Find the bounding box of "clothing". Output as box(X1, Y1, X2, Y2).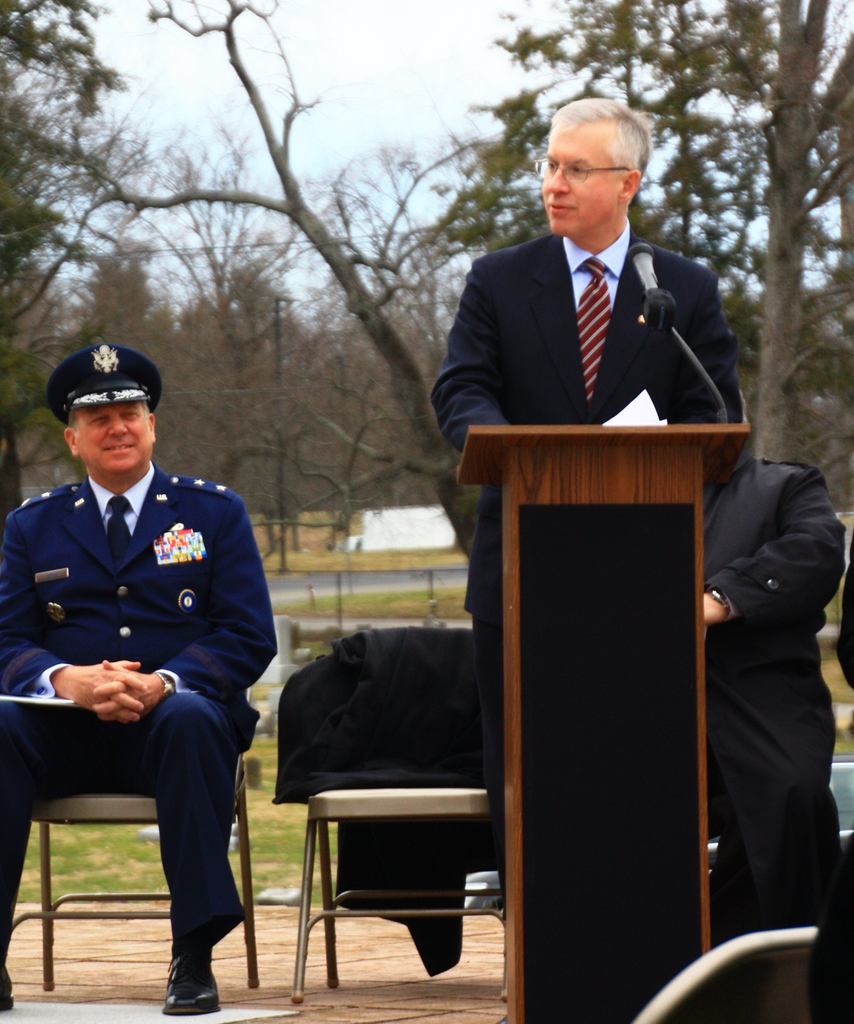
box(0, 463, 279, 960).
